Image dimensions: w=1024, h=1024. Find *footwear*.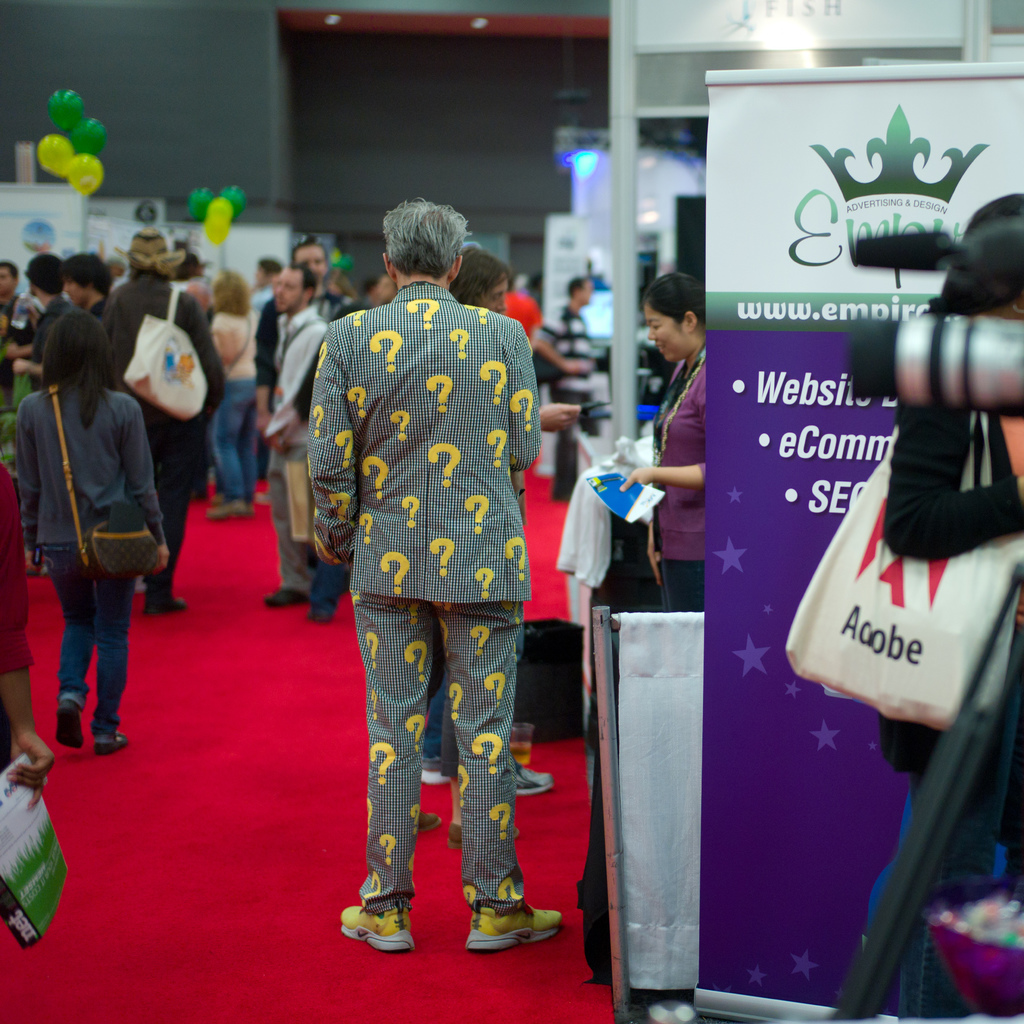
box(513, 764, 557, 798).
